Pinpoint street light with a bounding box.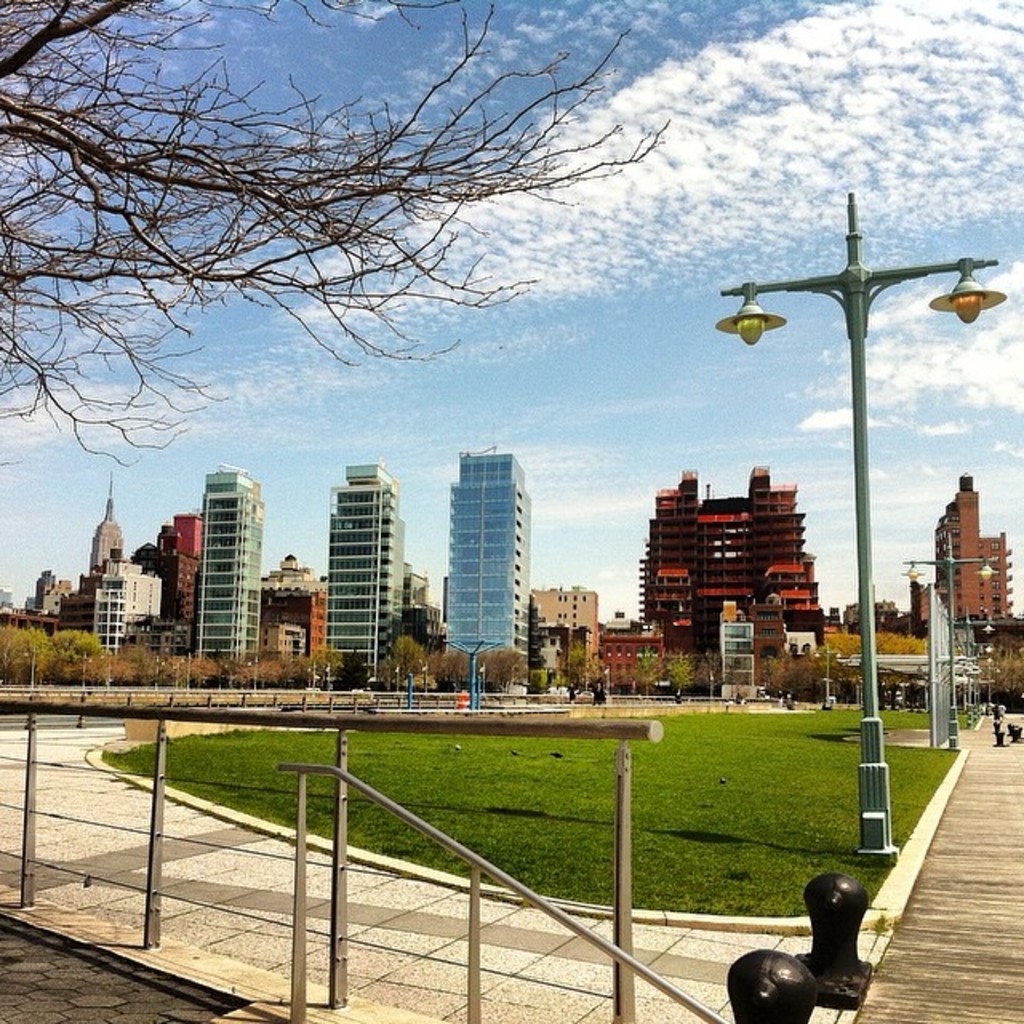
x1=914 y1=536 x2=986 y2=749.
